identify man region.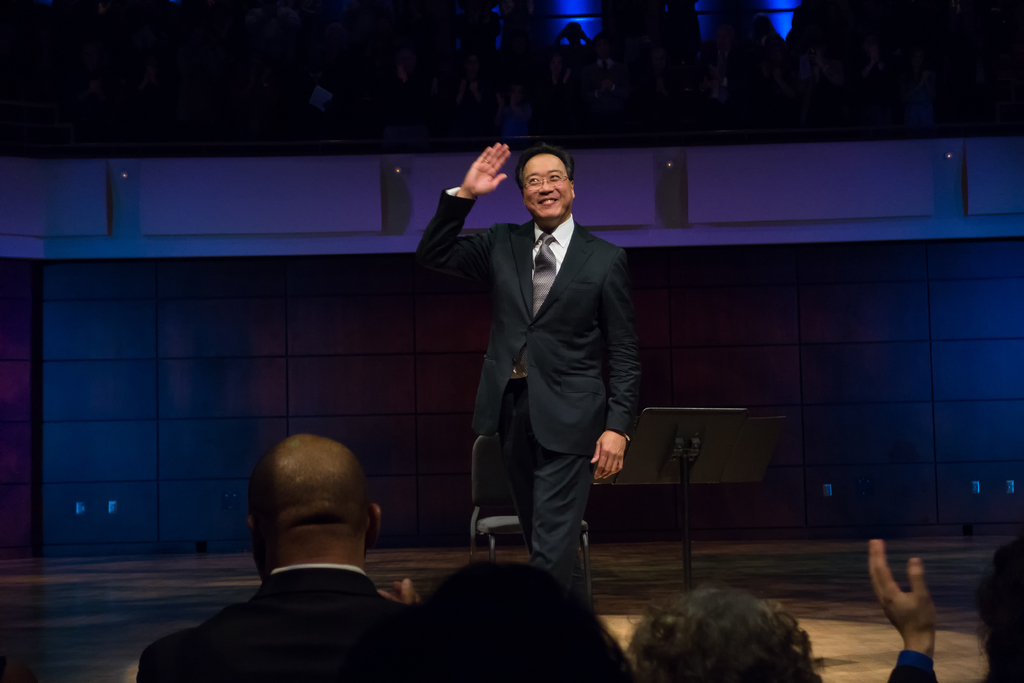
Region: <box>868,531,1023,682</box>.
